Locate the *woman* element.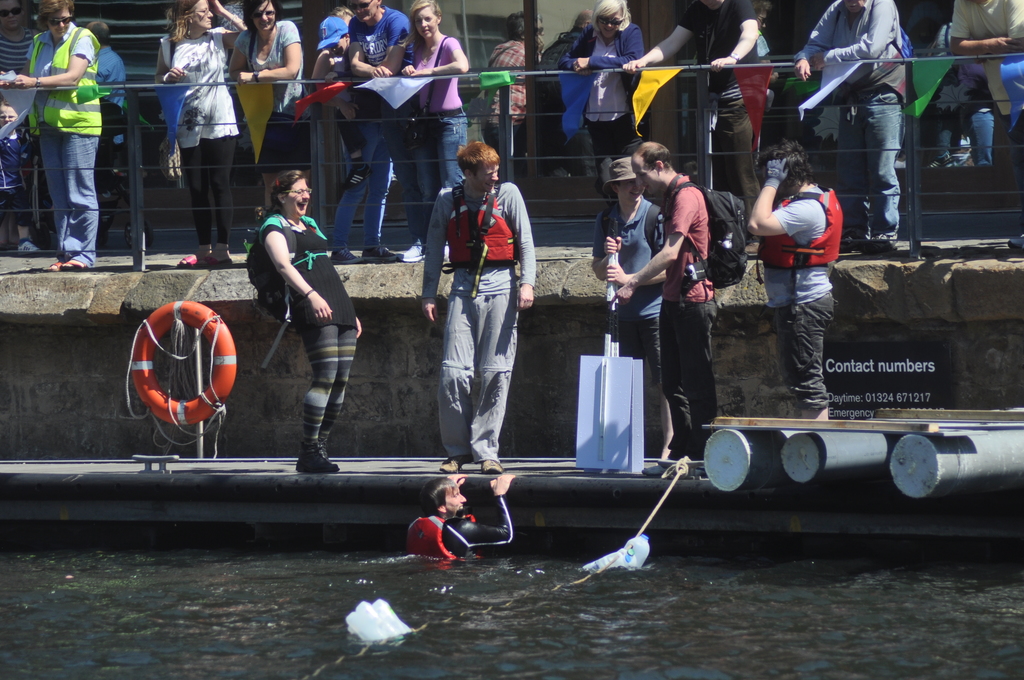
Element bbox: box(228, 0, 314, 212).
